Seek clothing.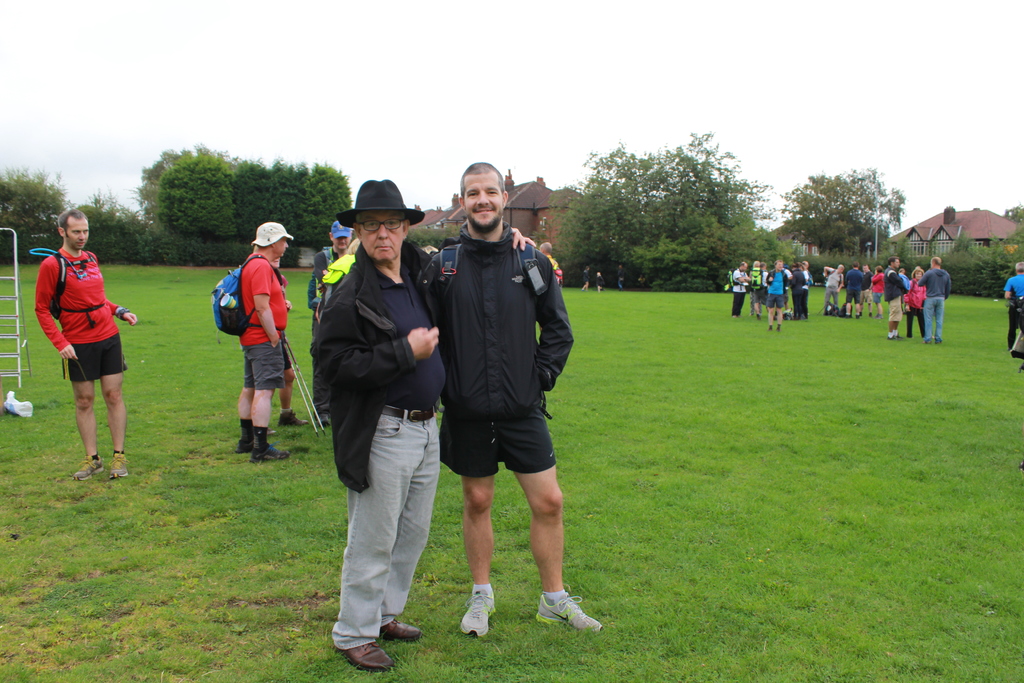
box=[312, 236, 458, 648].
